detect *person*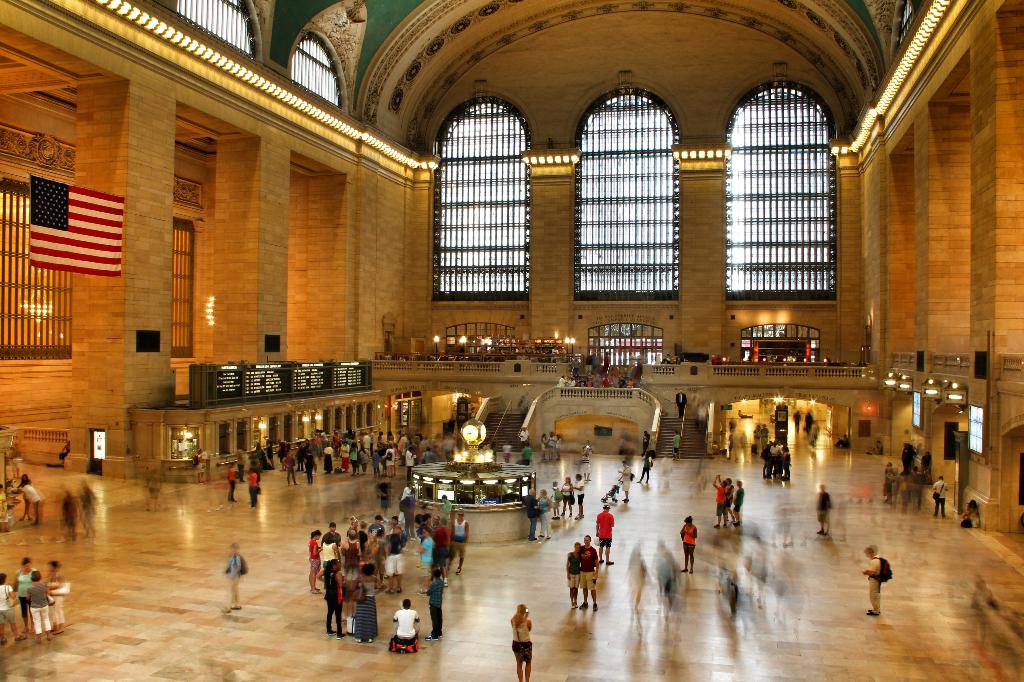
[left=861, top=543, right=886, bottom=618]
